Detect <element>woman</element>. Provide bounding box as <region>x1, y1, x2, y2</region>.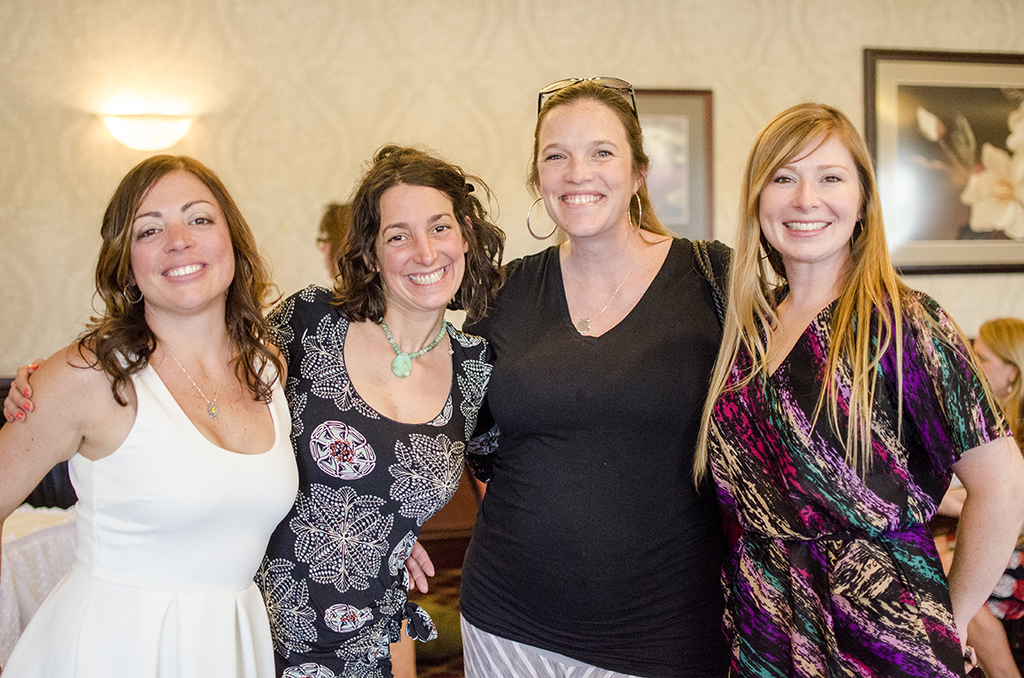
<region>927, 313, 1023, 677</region>.
